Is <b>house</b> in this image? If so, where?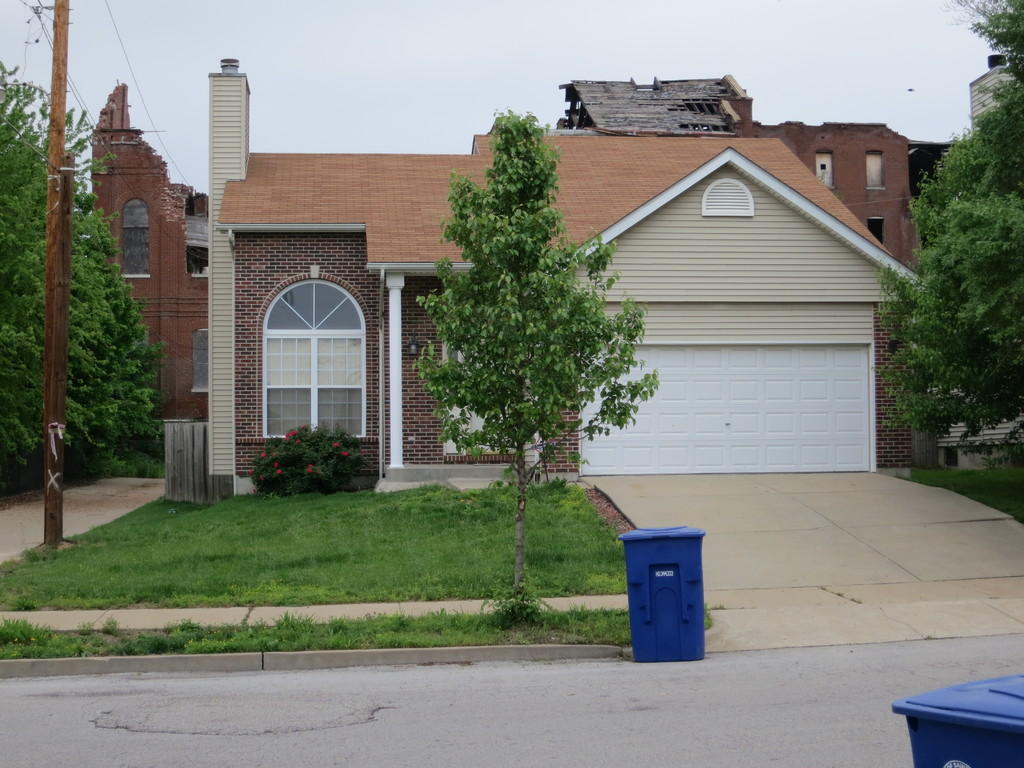
Yes, at bbox(152, 32, 925, 540).
